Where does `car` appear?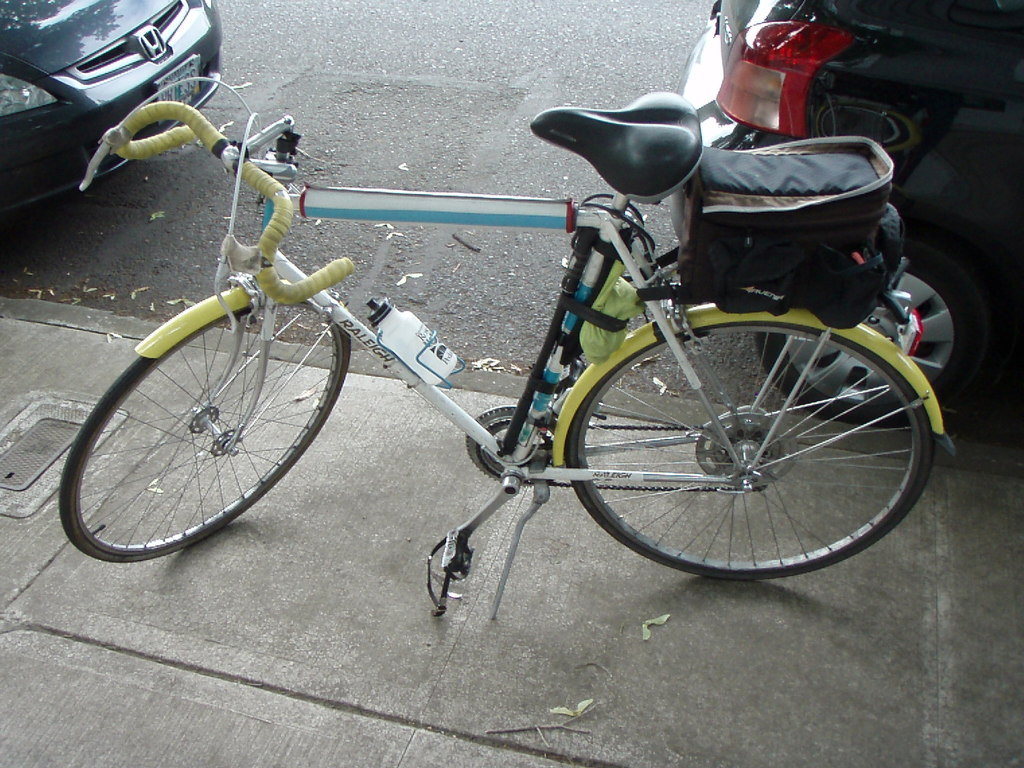
Appears at <box>678,0,1023,438</box>.
